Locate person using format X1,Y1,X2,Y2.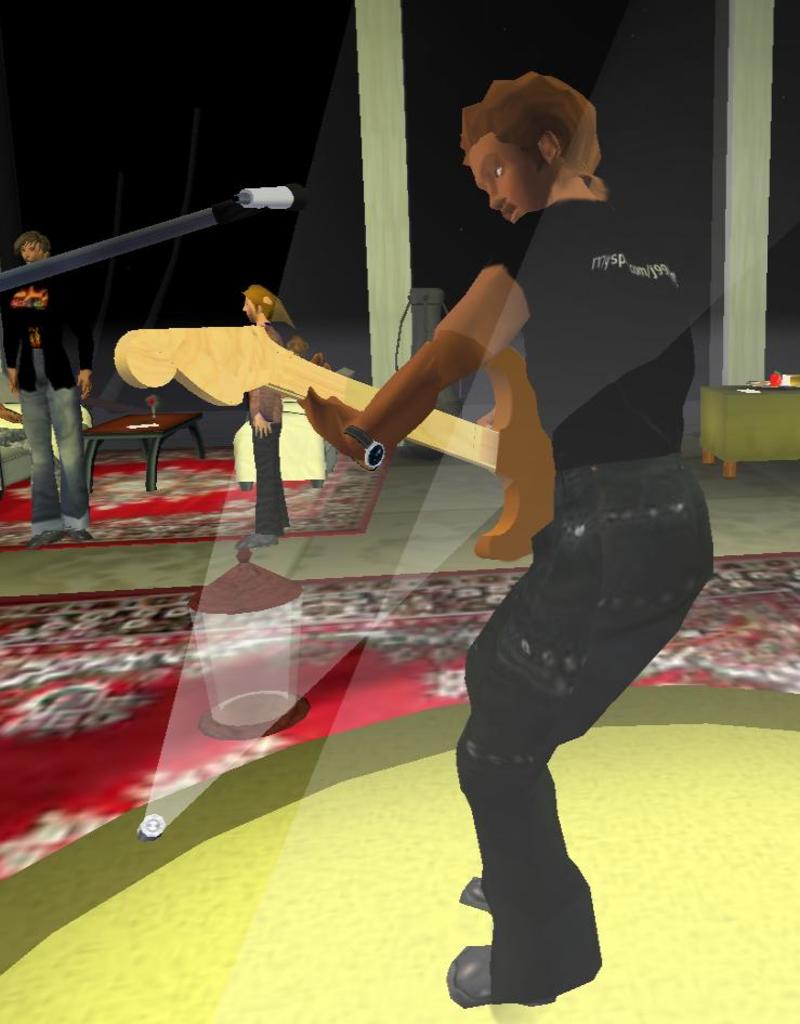
237,286,297,550.
